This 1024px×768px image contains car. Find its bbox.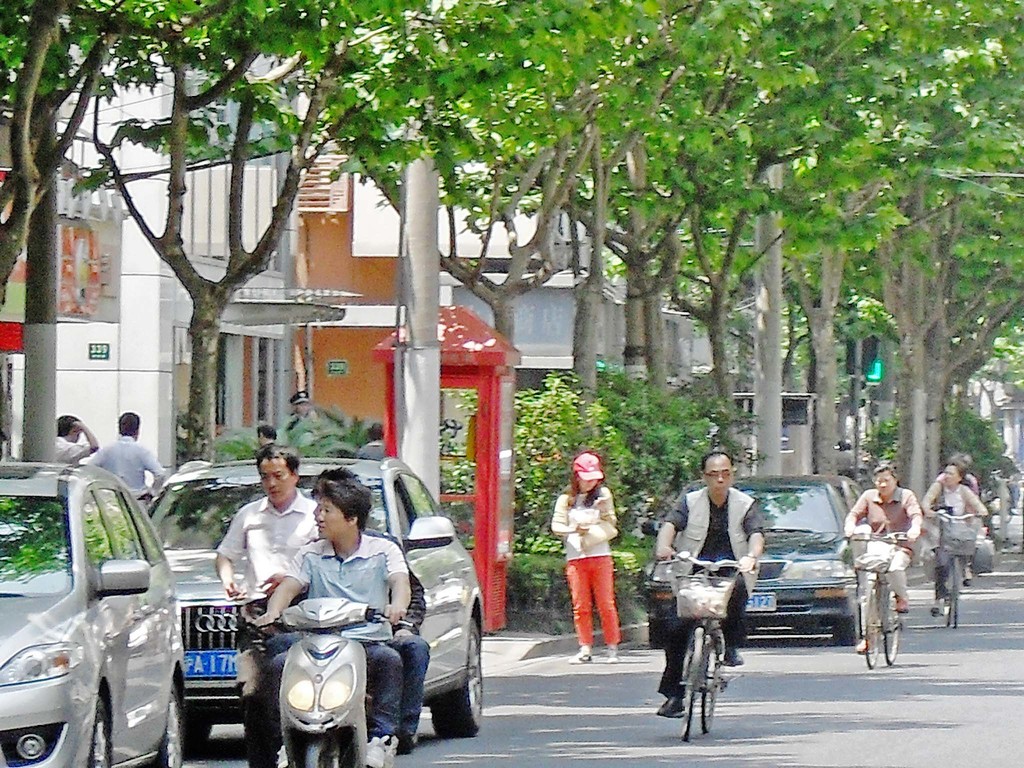
[left=148, top=455, right=486, bottom=757].
